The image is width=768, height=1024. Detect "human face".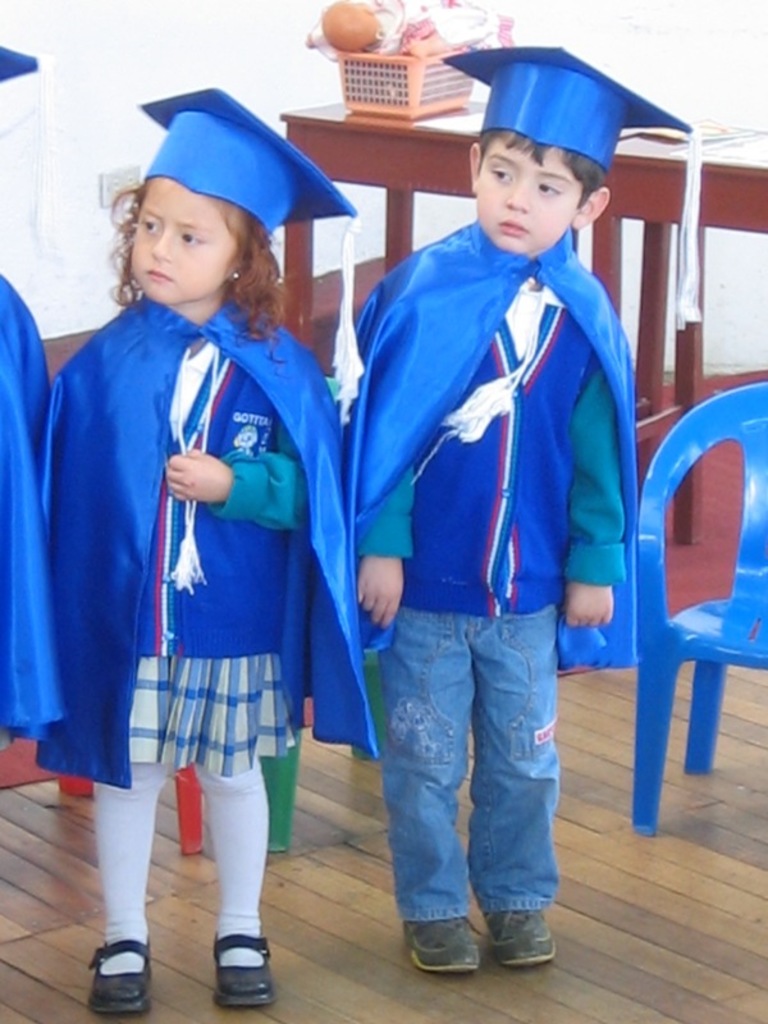
Detection: [466, 148, 586, 251].
